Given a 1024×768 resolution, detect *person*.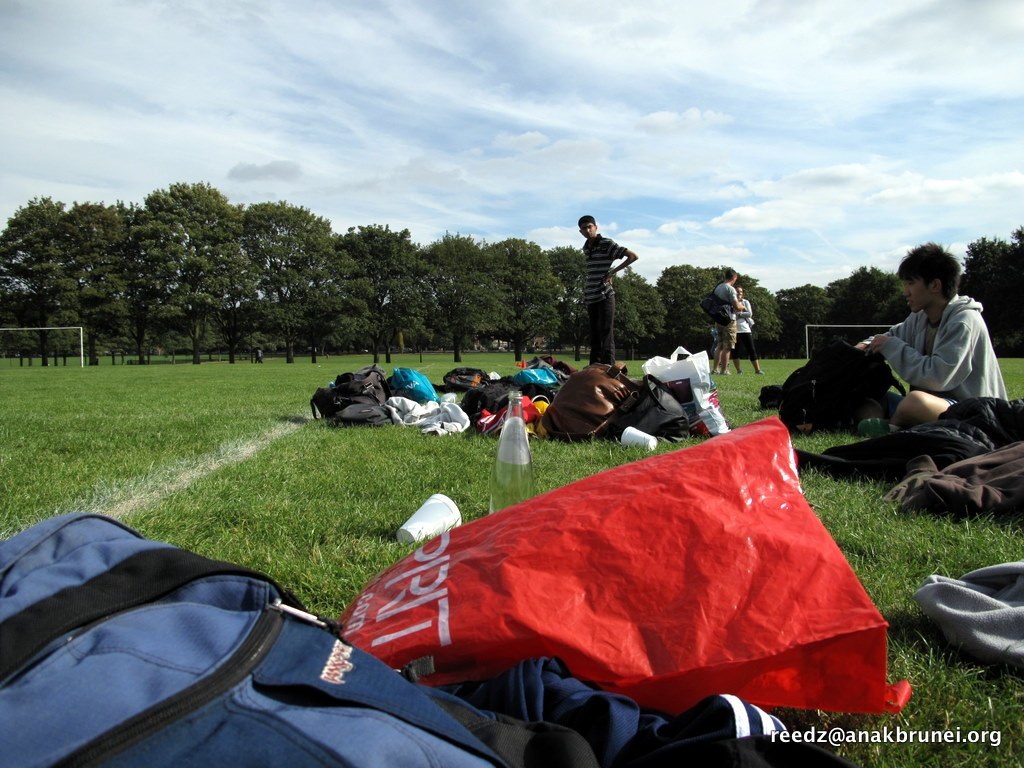
pyautogui.locateOnScreen(853, 243, 1010, 437).
